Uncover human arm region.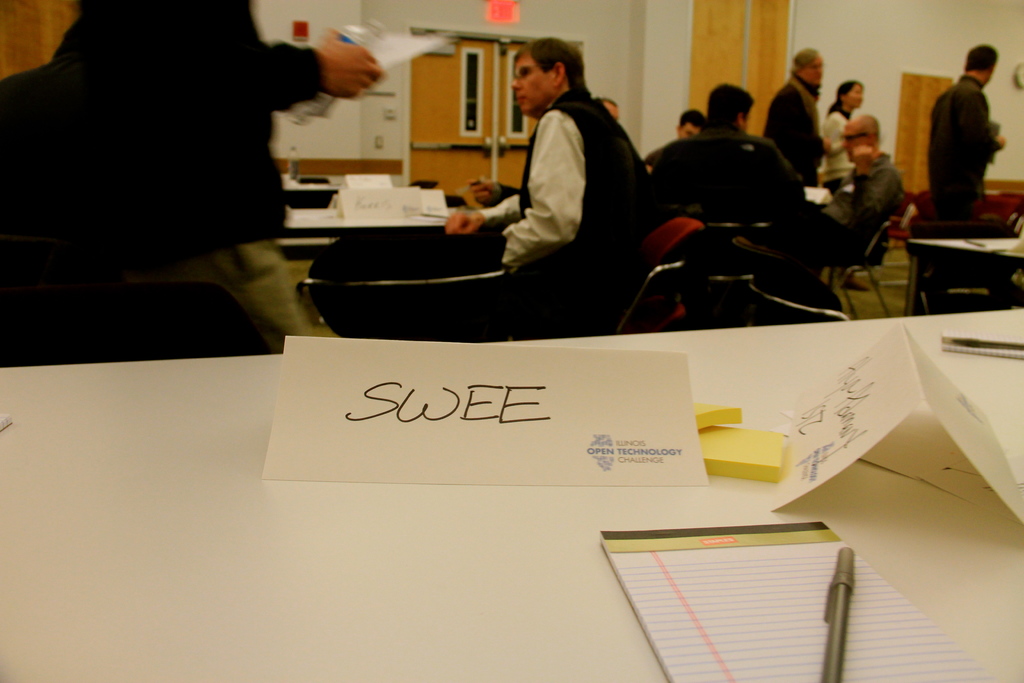
Uncovered: bbox(440, 188, 519, 231).
